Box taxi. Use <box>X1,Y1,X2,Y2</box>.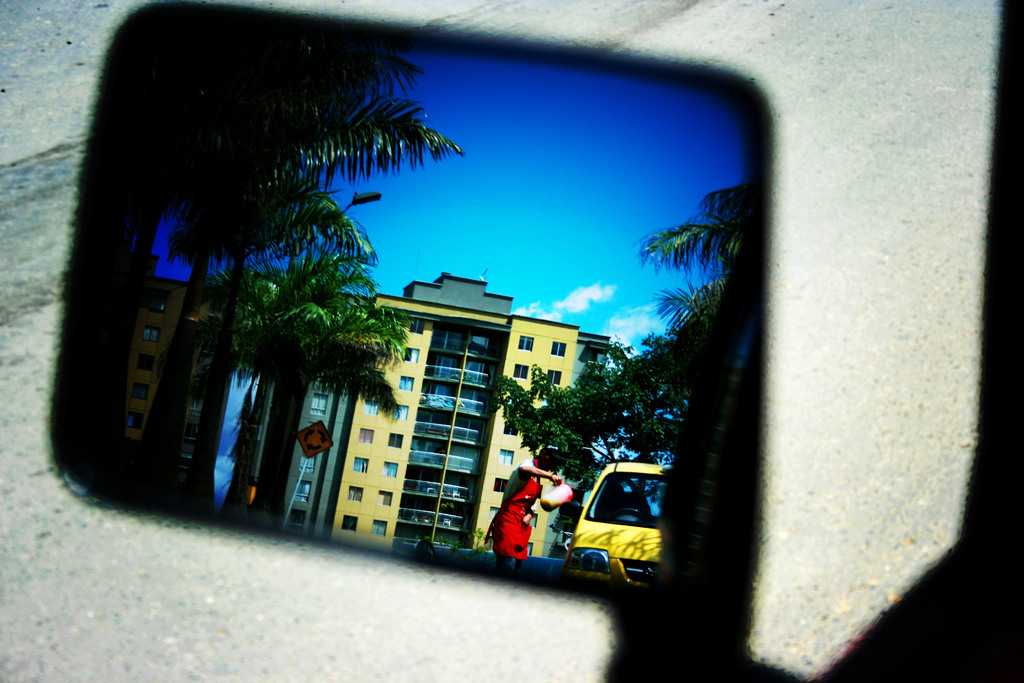
<box>559,460,673,586</box>.
